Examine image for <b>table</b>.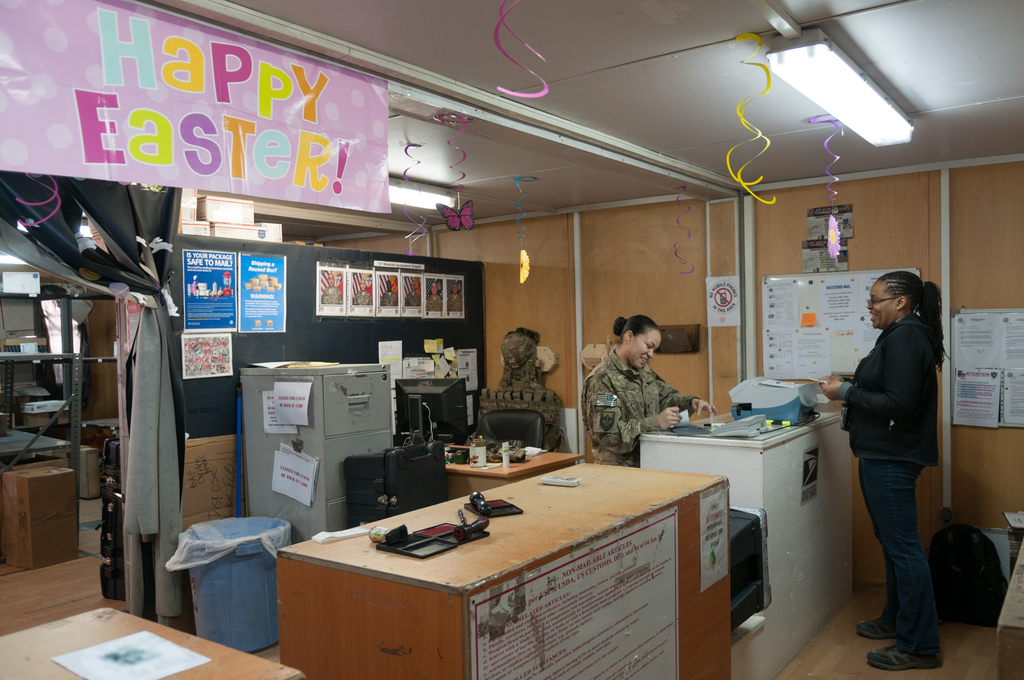
Examination result: <region>637, 410, 855, 679</region>.
